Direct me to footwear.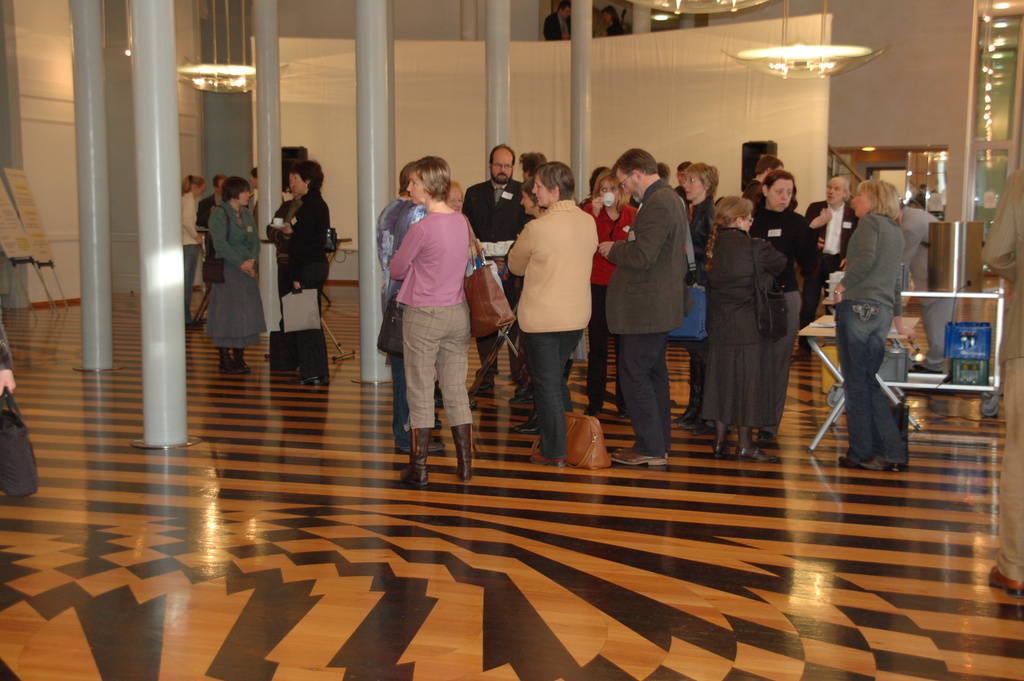
Direction: bbox(680, 395, 708, 430).
